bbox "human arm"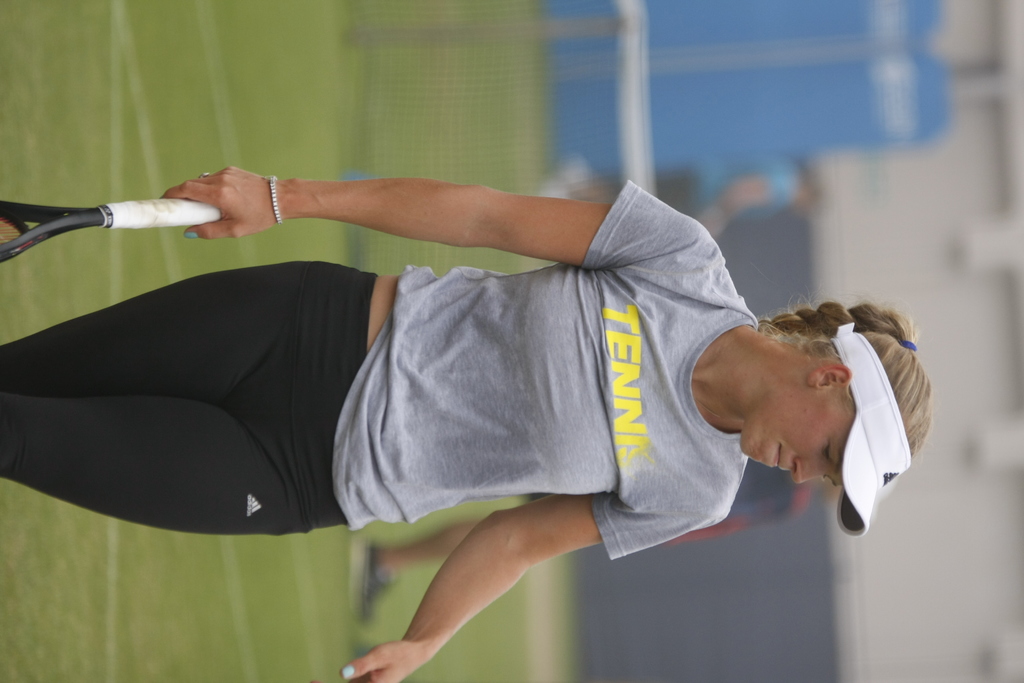
detection(86, 159, 660, 295)
